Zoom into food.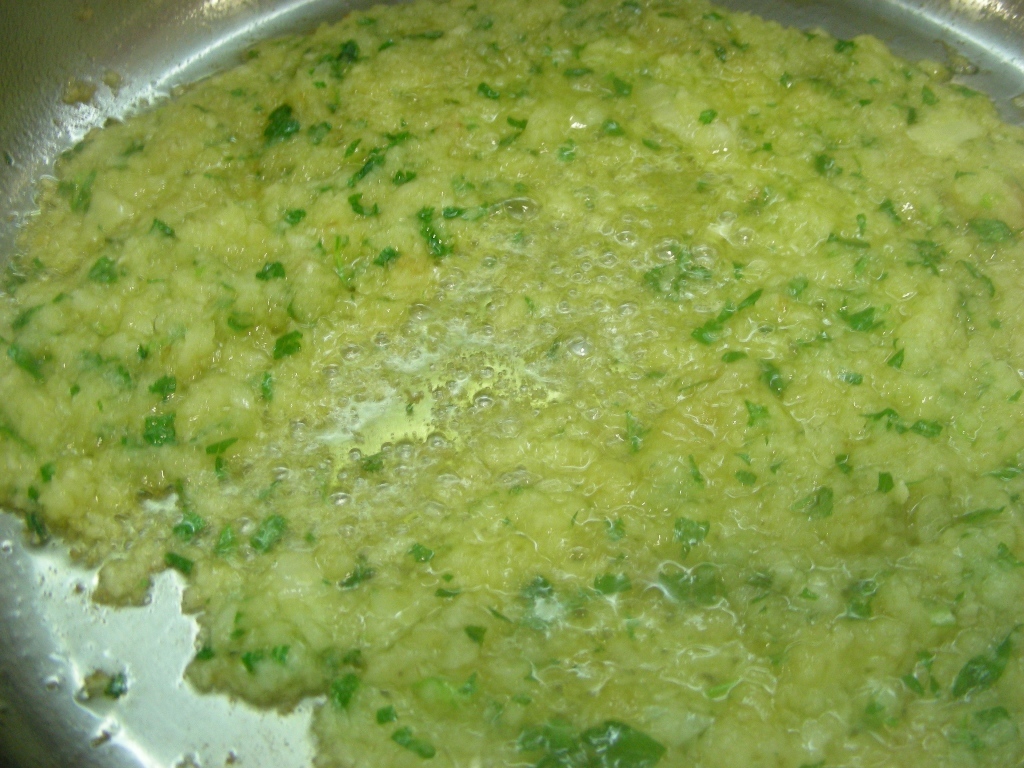
Zoom target: bbox(0, 0, 1023, 767).
